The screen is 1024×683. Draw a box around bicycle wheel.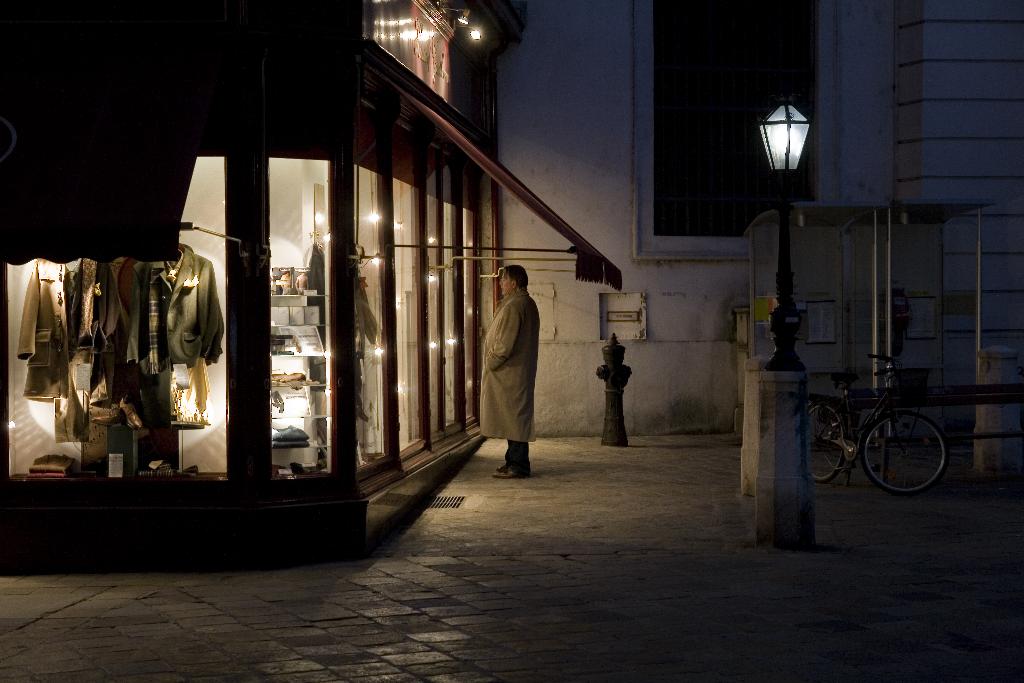
region(863, 411, 958, 495).
